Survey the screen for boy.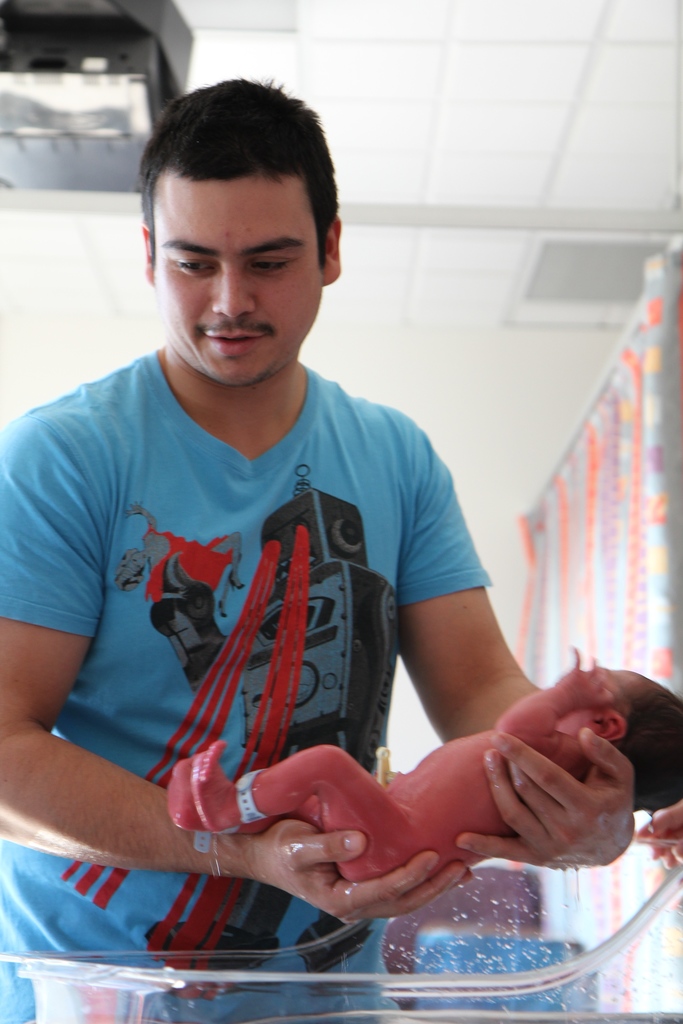
Survey found: pyautogui.locateOnScreen(170, 645, 682, 890).
